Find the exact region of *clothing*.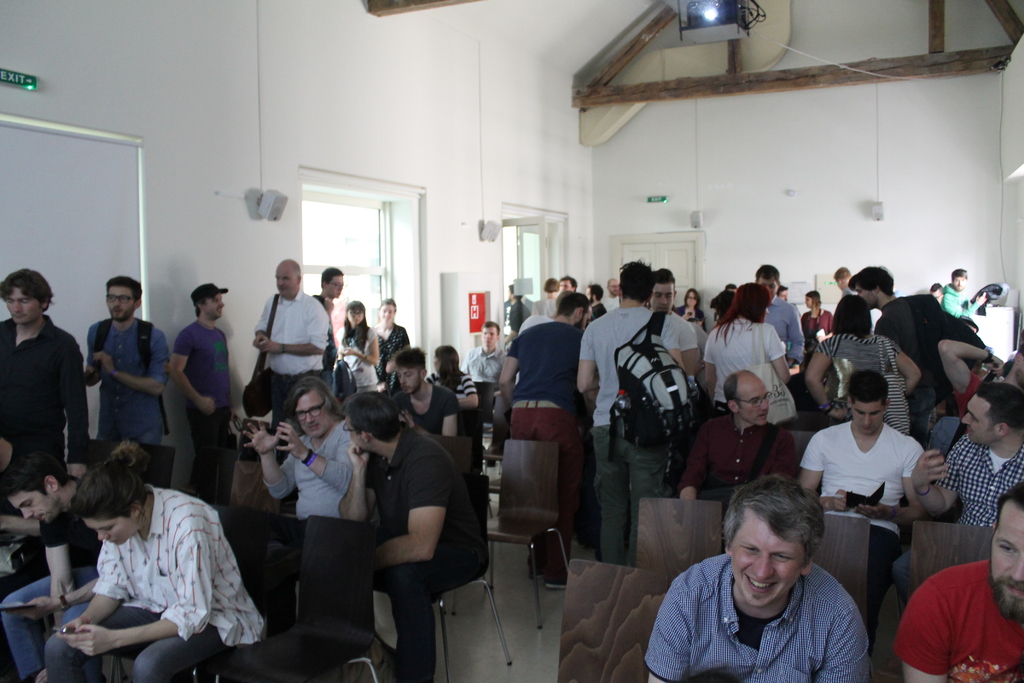
Exact region: select_region(168, 322, 239, 497).
